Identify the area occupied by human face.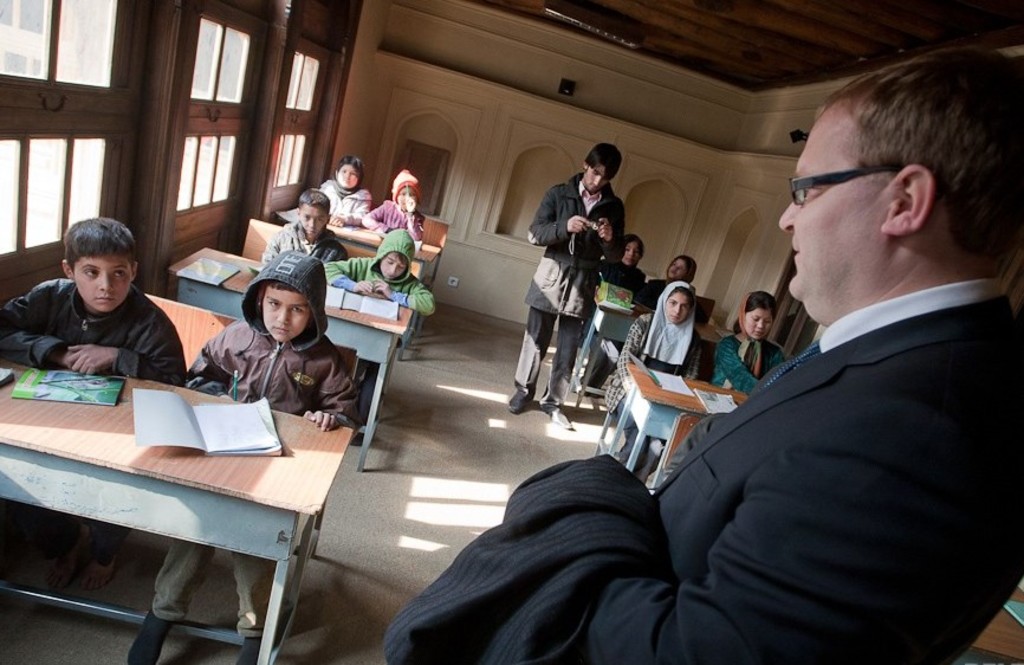
Area: BBox(665, 288, 696, 316).
